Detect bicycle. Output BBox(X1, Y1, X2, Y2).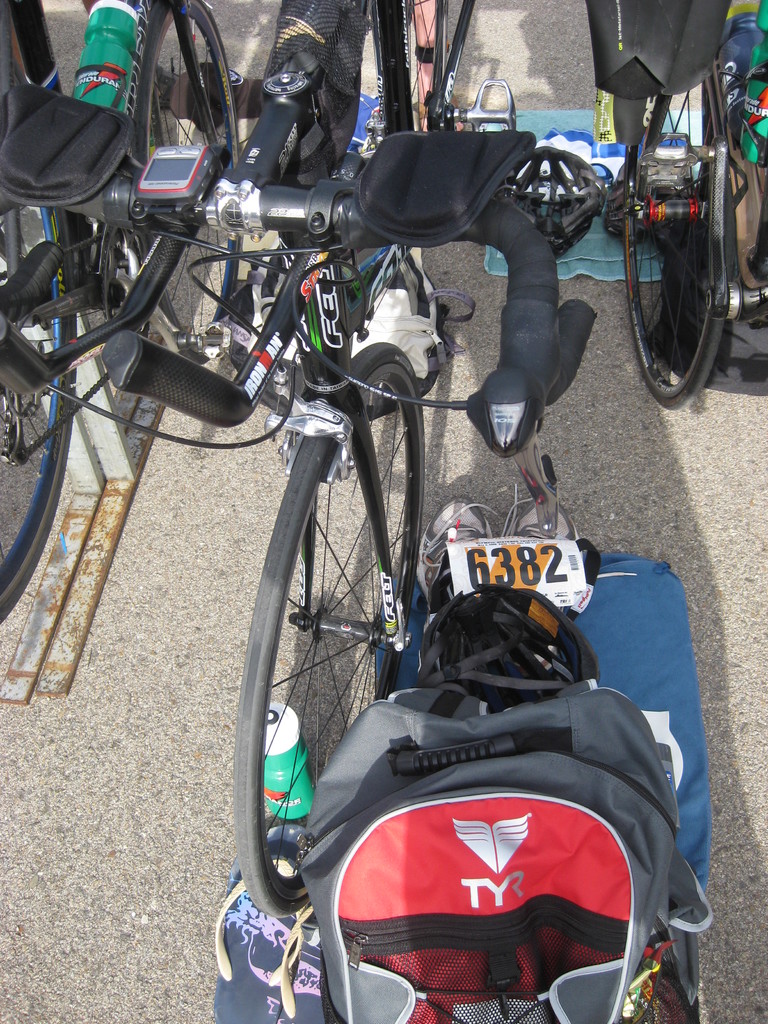
BBox(0, 0, 238, 630).
